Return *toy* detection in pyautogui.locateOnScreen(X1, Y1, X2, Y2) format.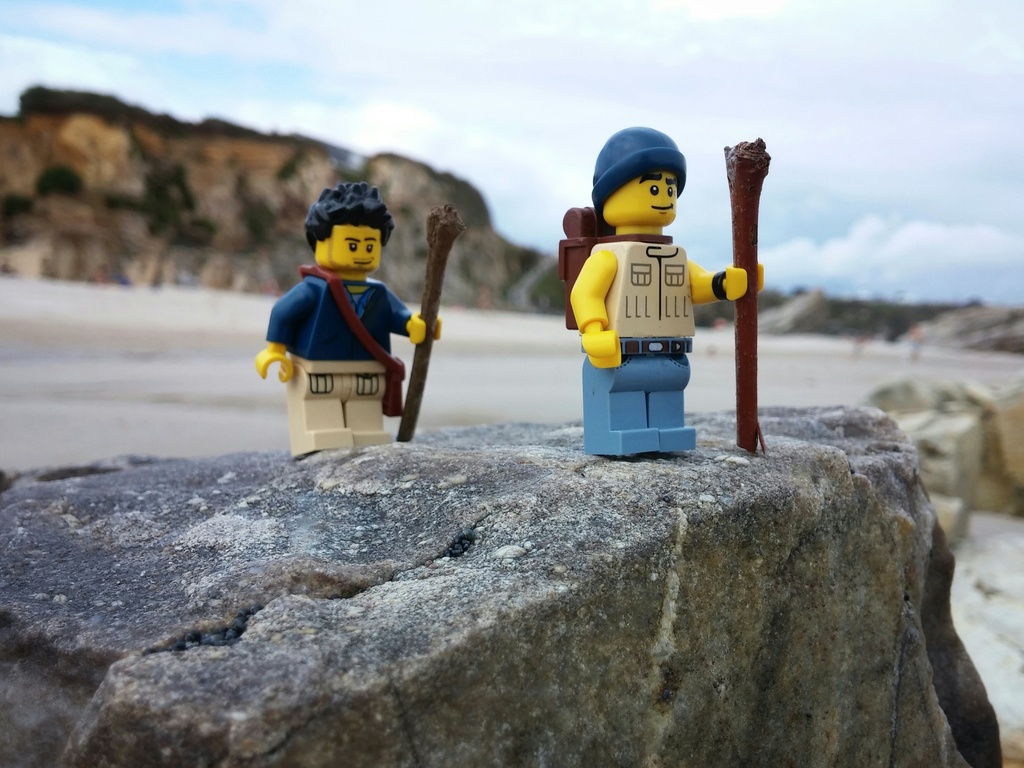
pyautogui.locateOnScreen(561, 125, 783, 459).
